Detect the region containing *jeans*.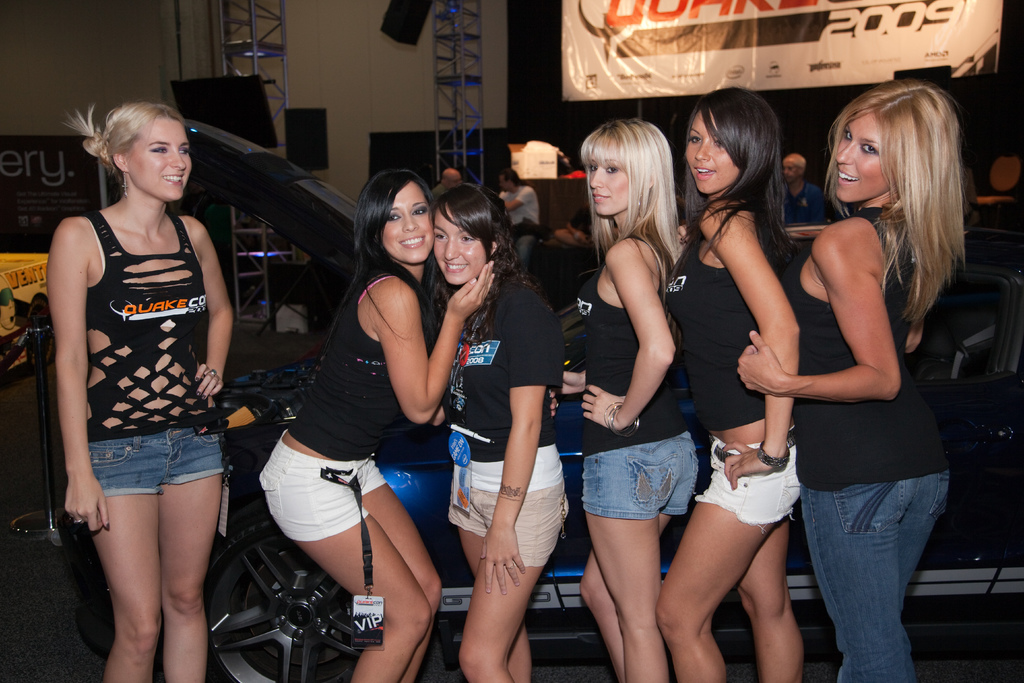
799/465/955/682.
